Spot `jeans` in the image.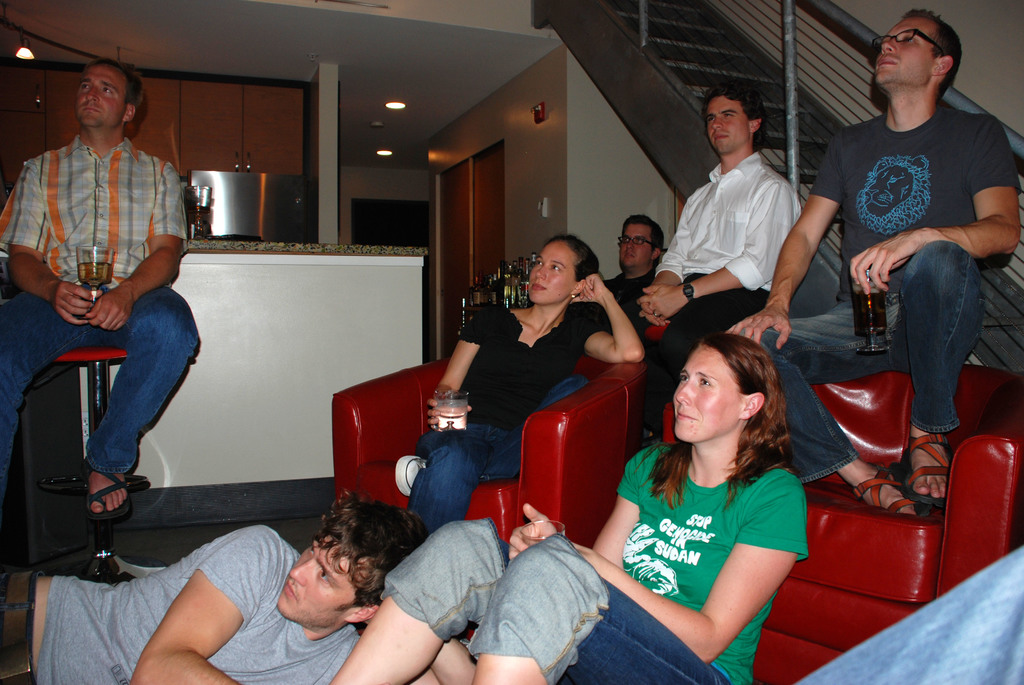
`jeans` found at x1=388, y1=518, x2=729, y2=684.
